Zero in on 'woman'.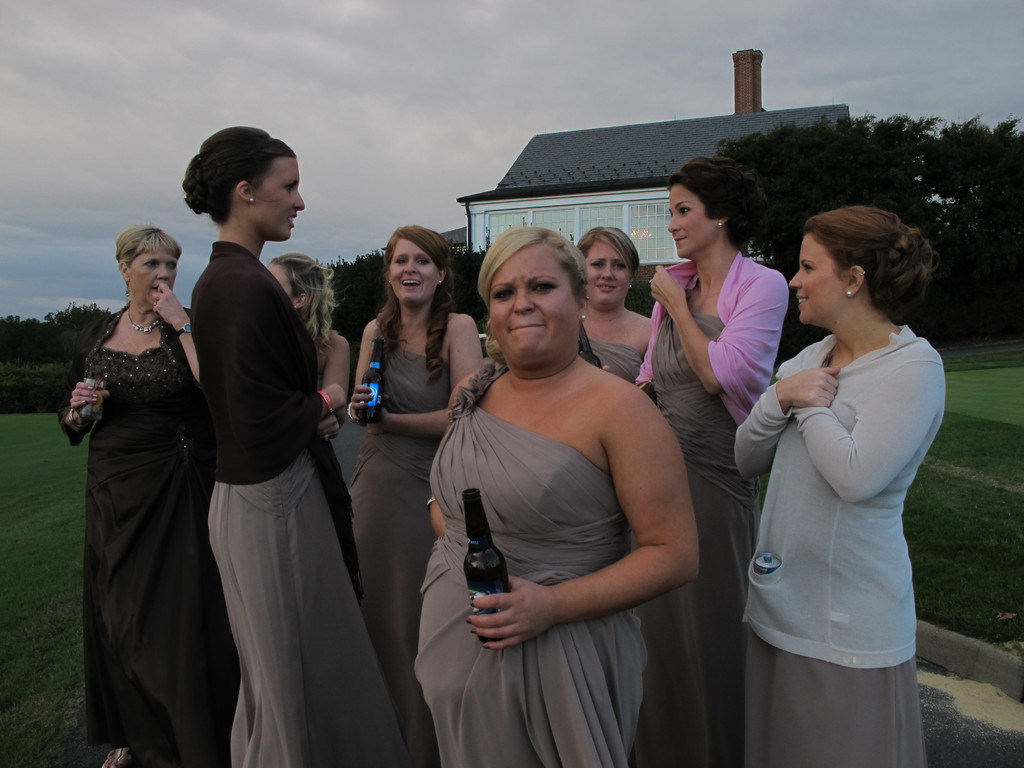
Zeroed in: 58, 198, 219, 758.
